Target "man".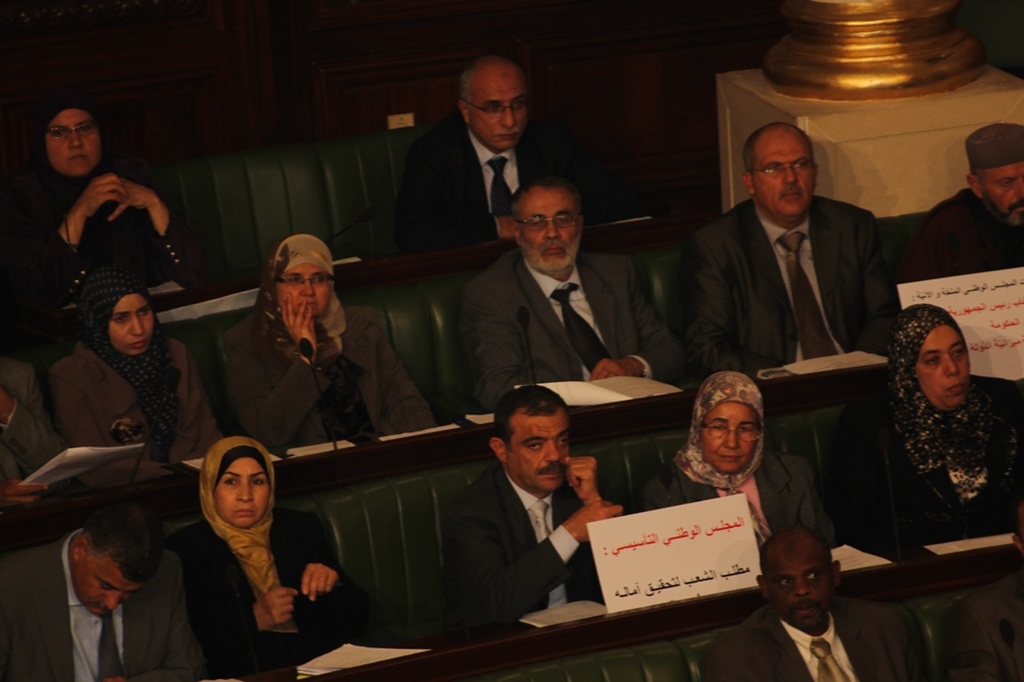
Target region: Rect(472, 178, 689, 415).
